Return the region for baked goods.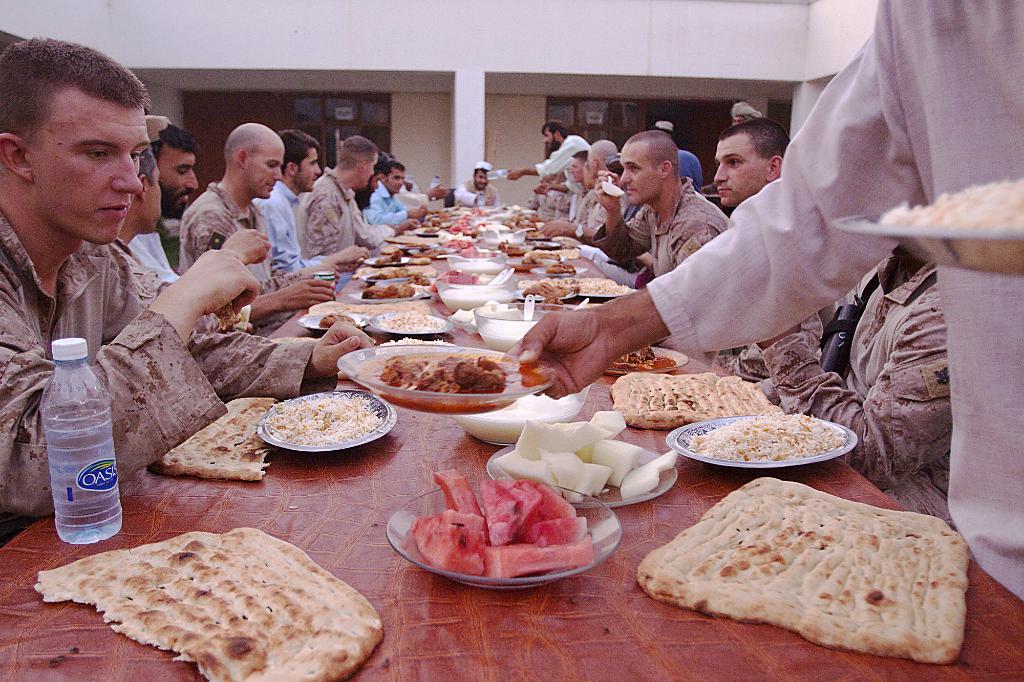
crop(605, 371, 784, 430).
